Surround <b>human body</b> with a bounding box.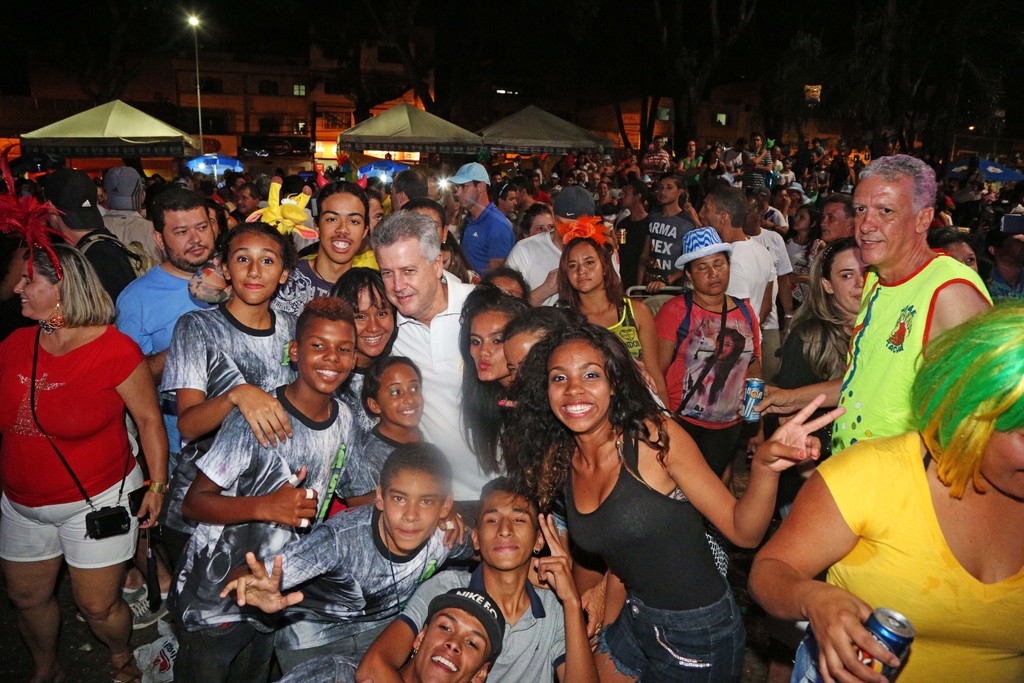
bbox=(371, 555, 598, 682).
